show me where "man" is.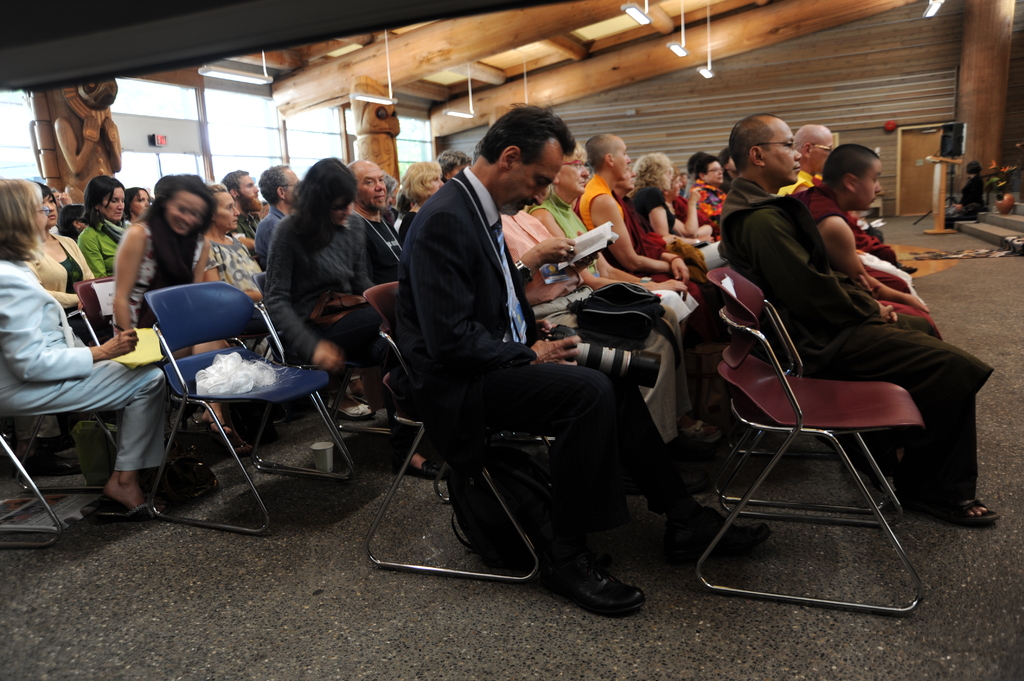
"man" is at bbox(851, 225, 918, 275).
